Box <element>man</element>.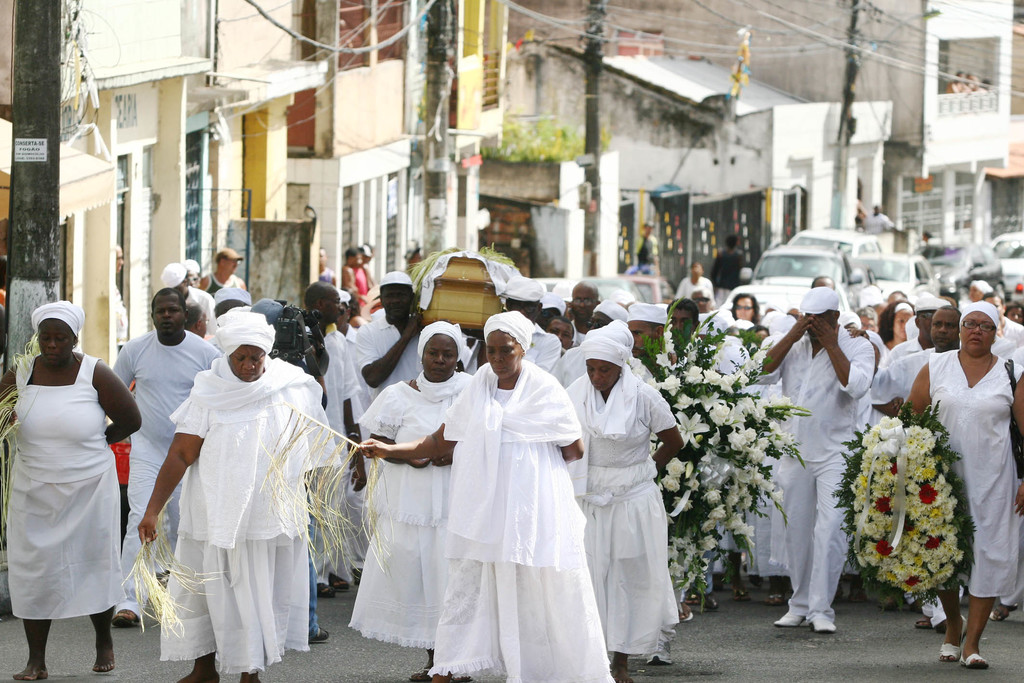
box=[113, 287, 223, 627].
